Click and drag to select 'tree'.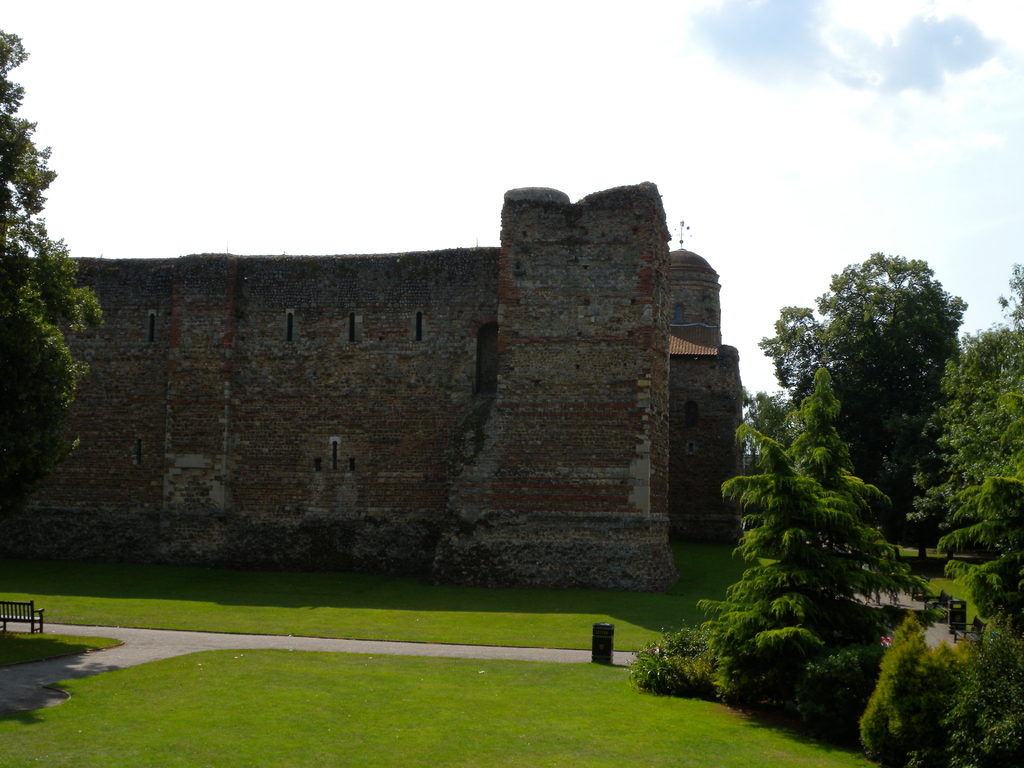
Selection: l=0, t=29, r=103, b=513.
